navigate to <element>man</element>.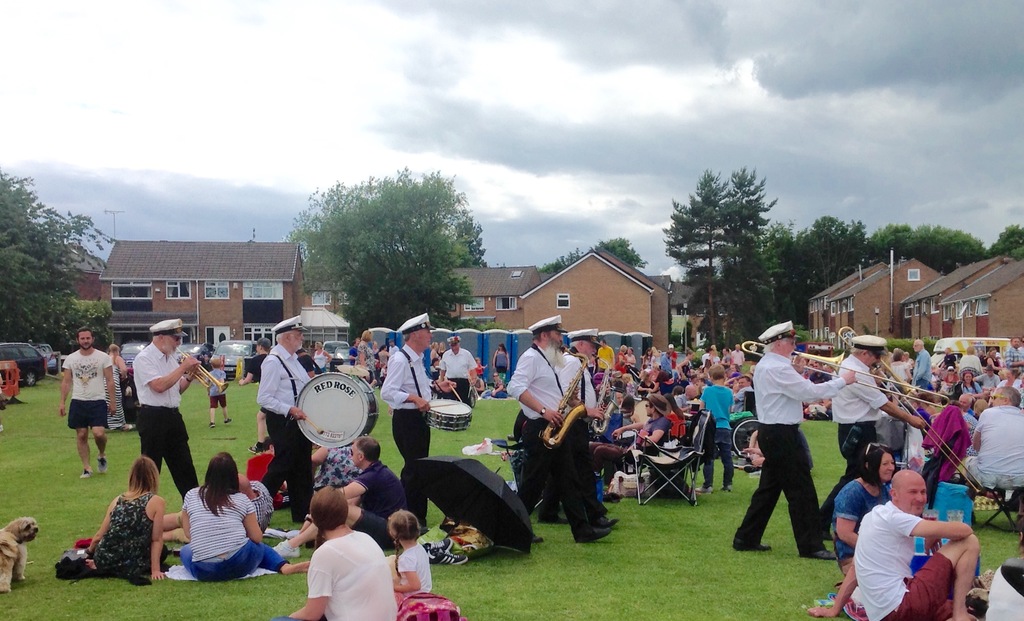
Navigation target: select_region(731, 343, 743, 370).
